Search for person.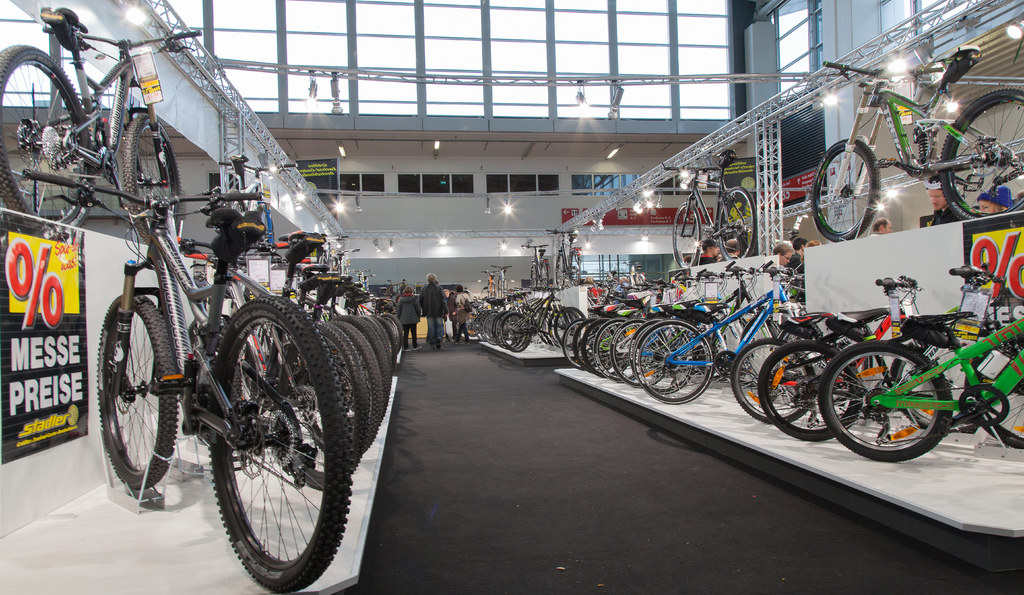
Found at Rect(451, 286, 473, 339).
